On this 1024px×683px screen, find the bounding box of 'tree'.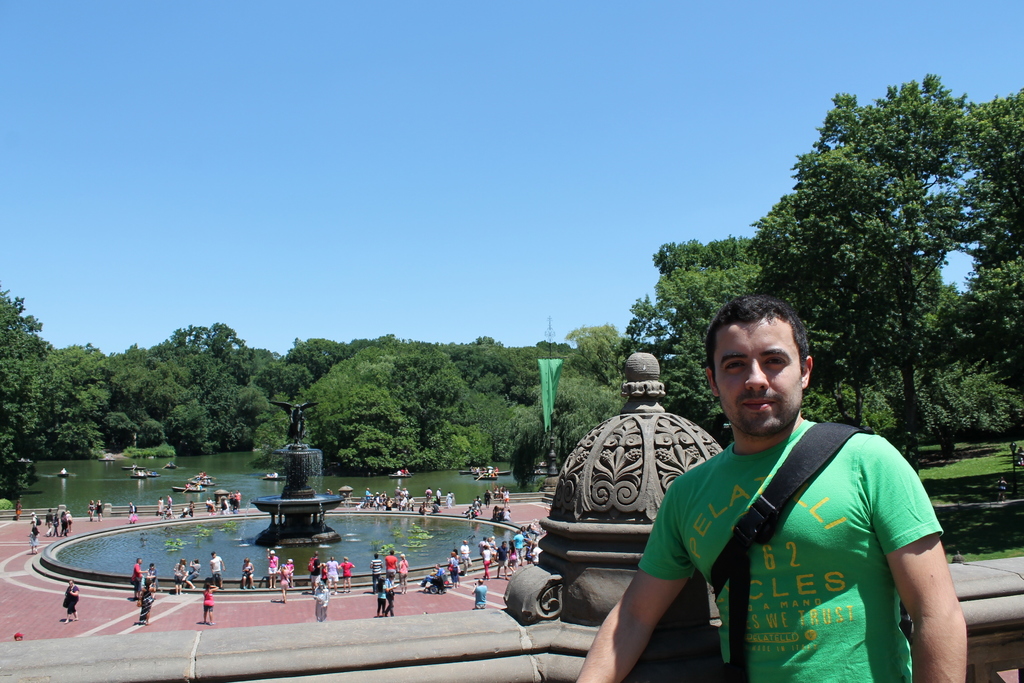
Bounding box: x1=133, y1=418, x2=164, y2=448.
